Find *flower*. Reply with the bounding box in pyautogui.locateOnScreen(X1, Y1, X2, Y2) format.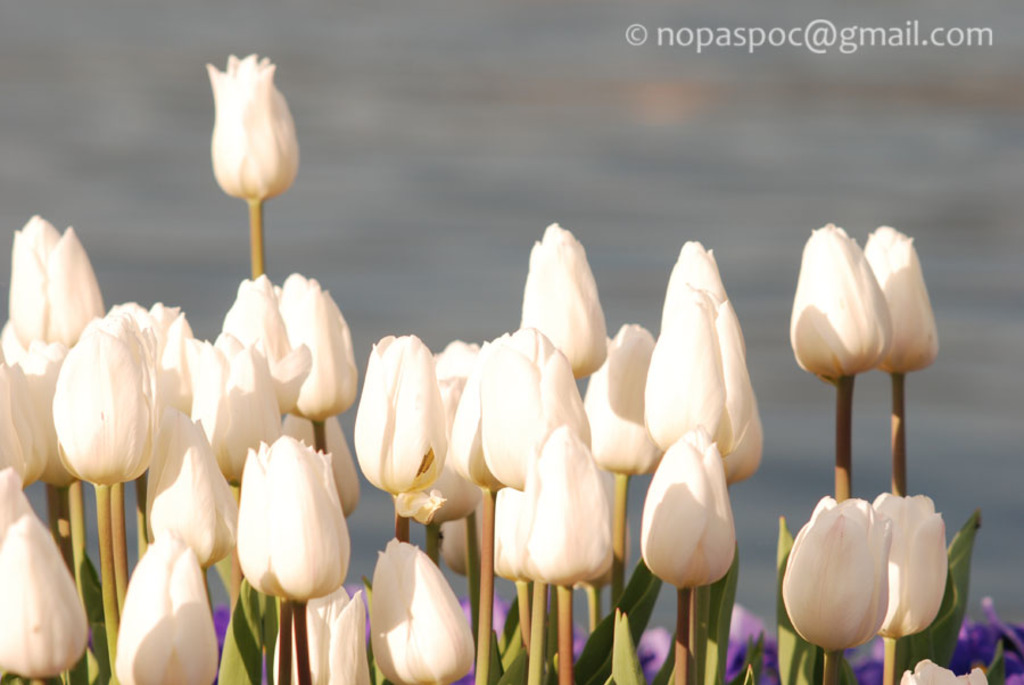
pyautogui.locateOnScreen(0, 341, 42, 479).
